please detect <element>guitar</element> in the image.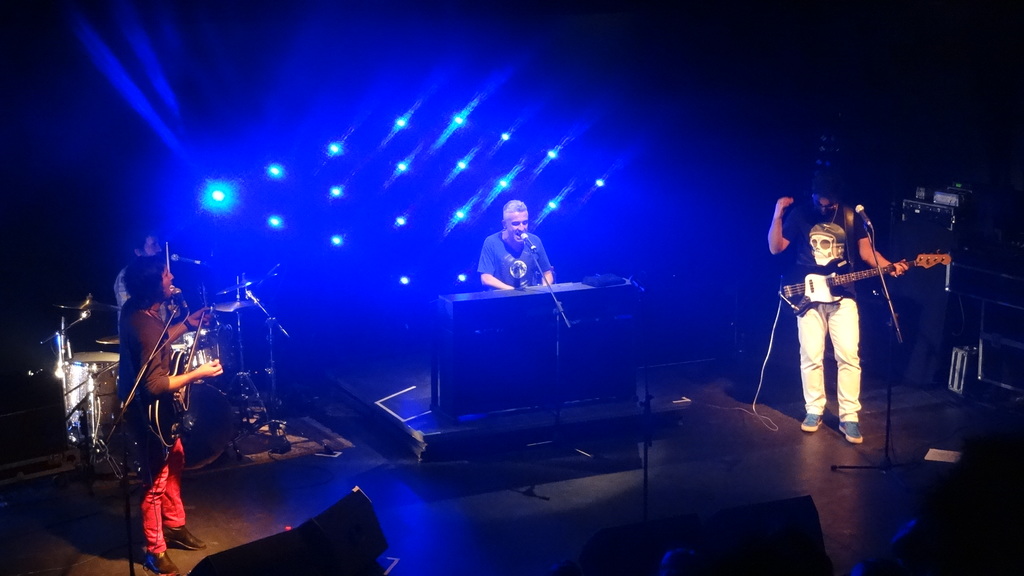
detection(778, 248, 952, 322).
